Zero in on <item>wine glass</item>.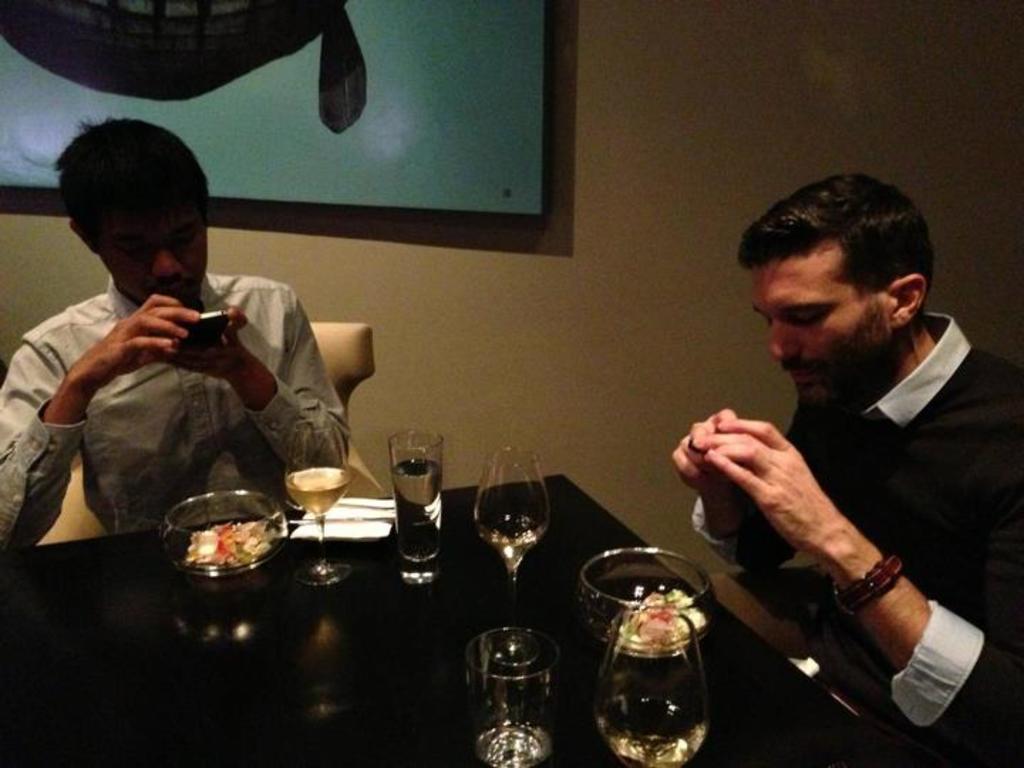
Zeroed in: bbox=[594, 612, 708, 767].
